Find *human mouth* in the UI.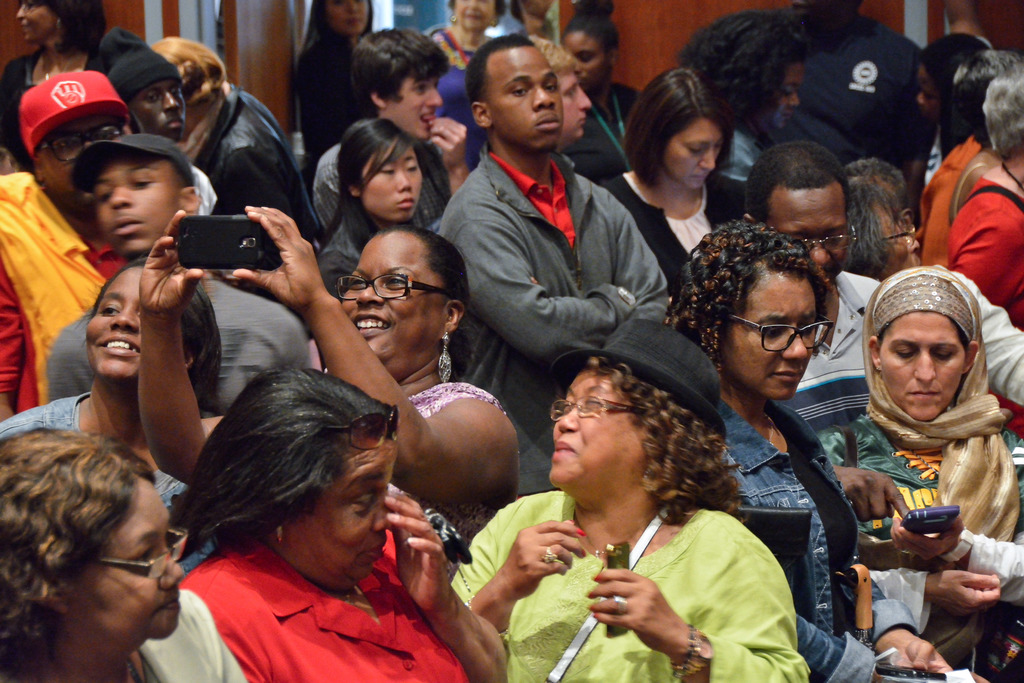
UI element at [156,589,181,613].
